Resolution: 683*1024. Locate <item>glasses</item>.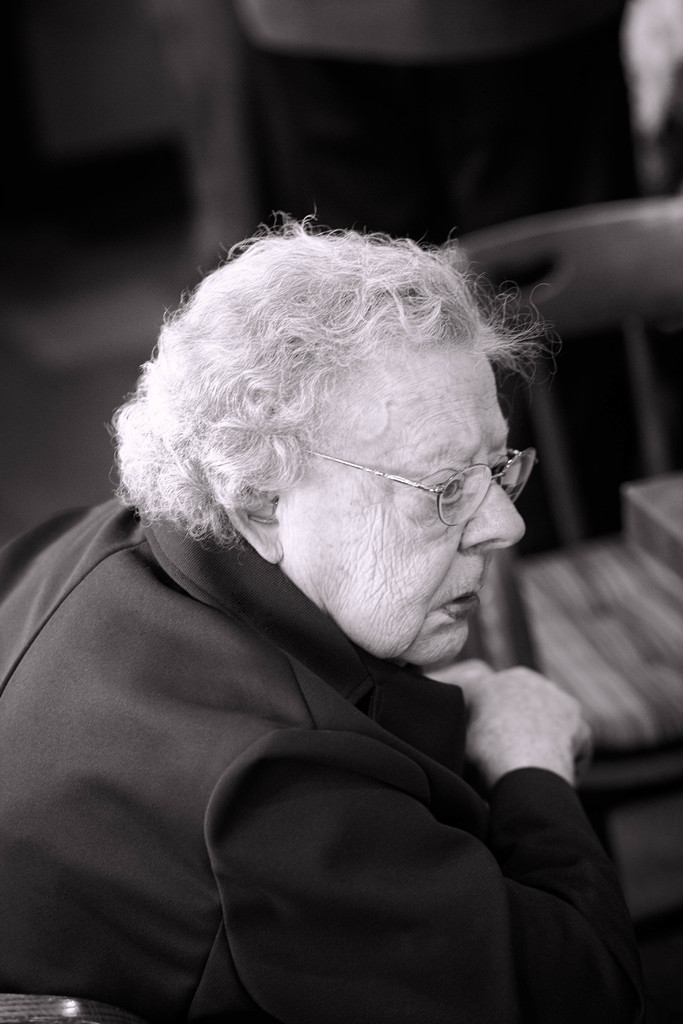
Rect(302, 445, 541, 531).
